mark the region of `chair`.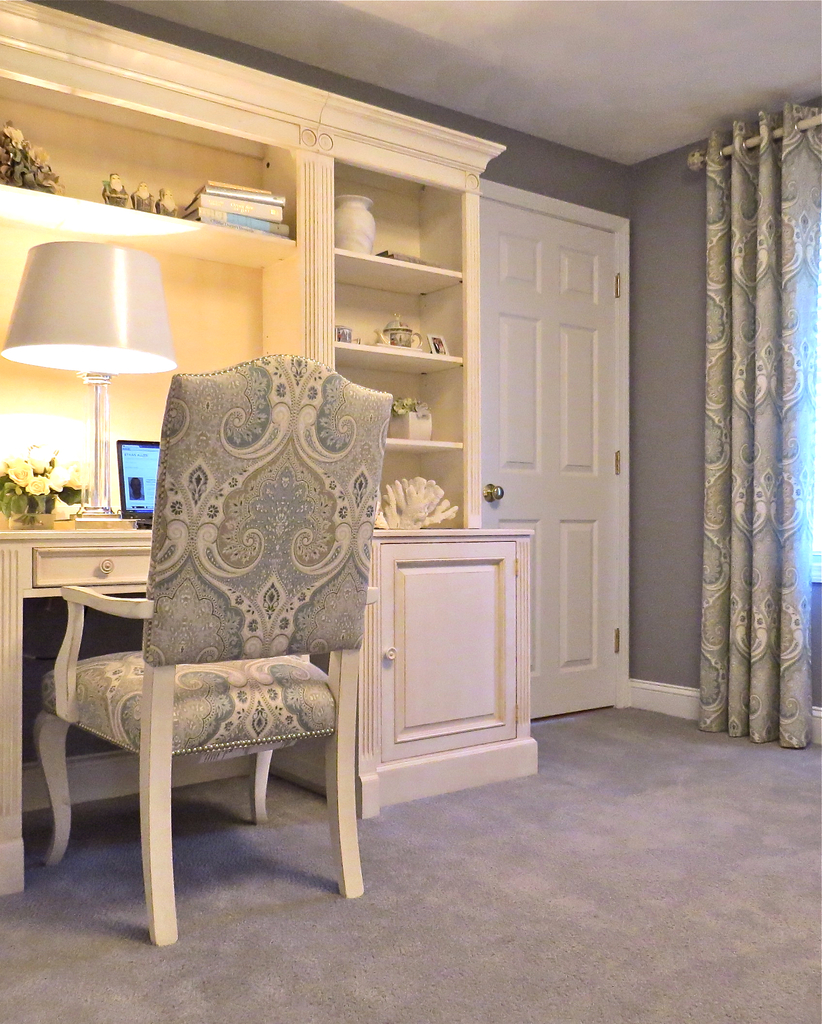
Region: bbox=[32, 345, 392, 939].
